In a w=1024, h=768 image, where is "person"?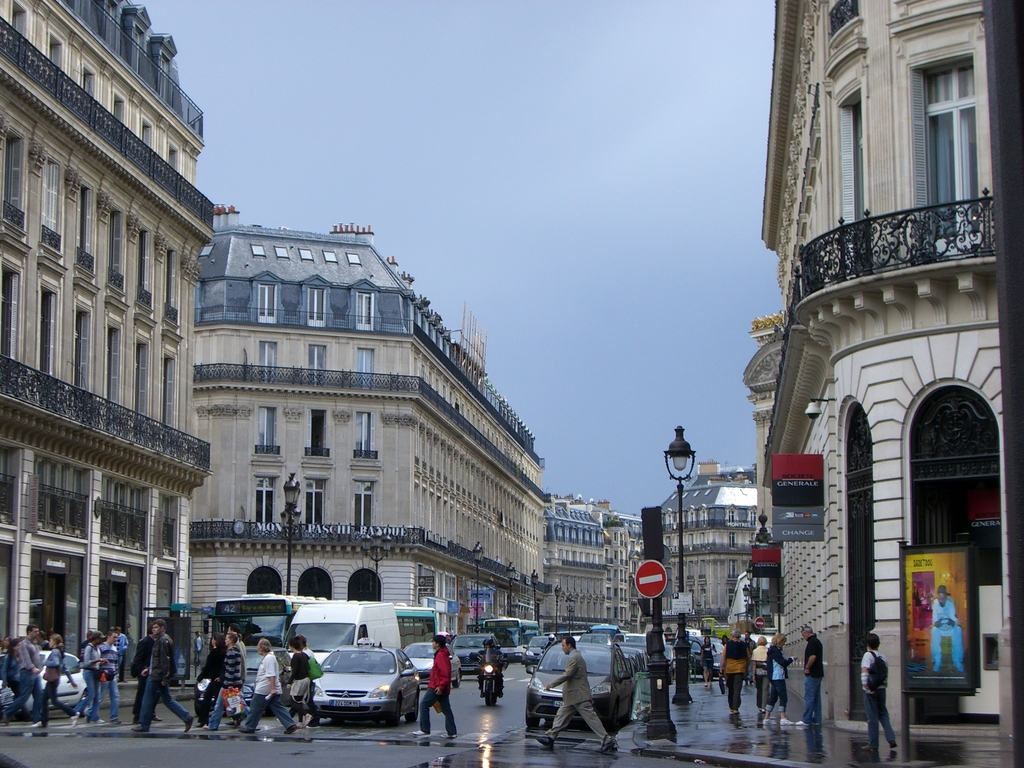
125, 617, 198, 740.
